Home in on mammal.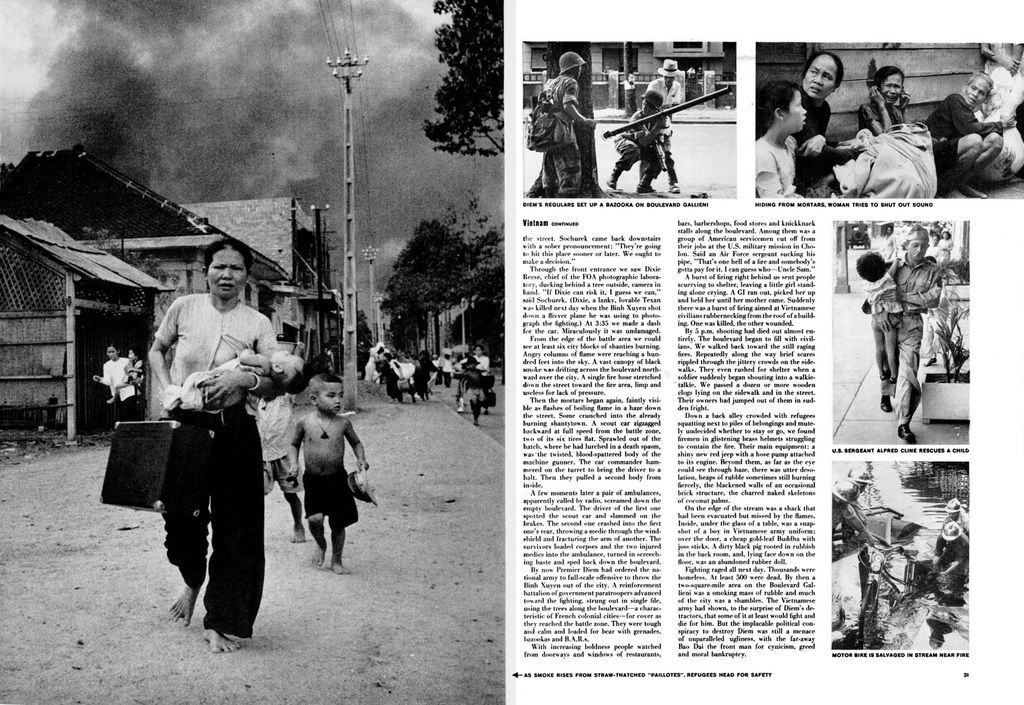
Homed in at 151/234/304/656.
